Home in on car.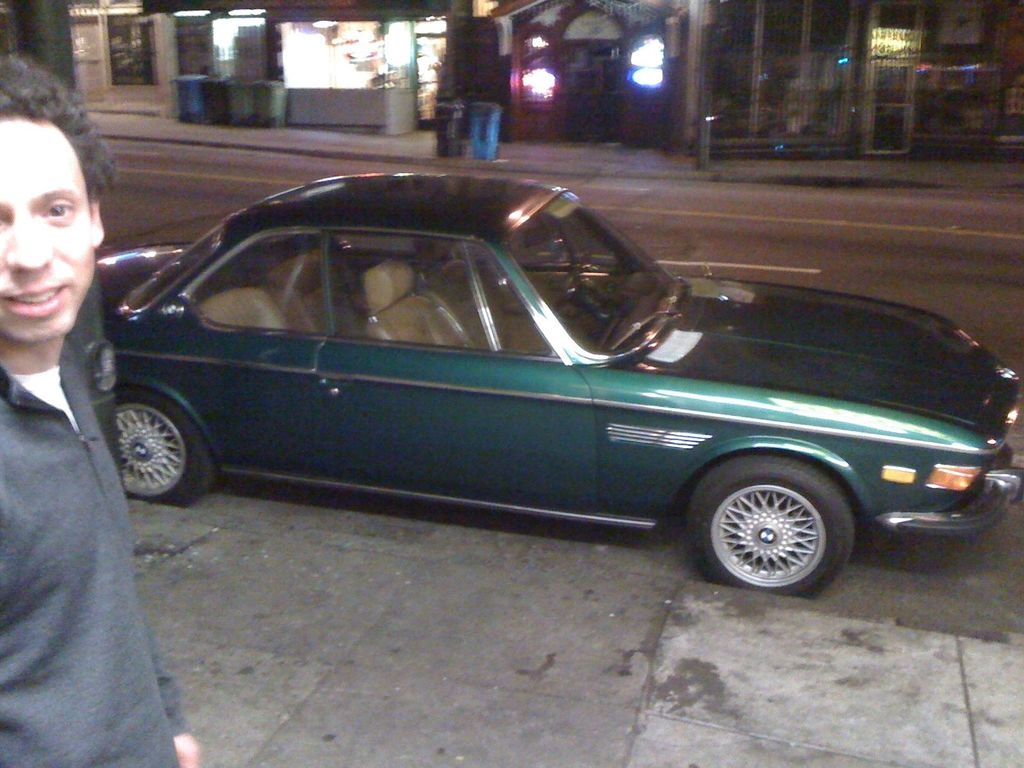
Homed in at bbox=[96, 175, 1023, 601].
